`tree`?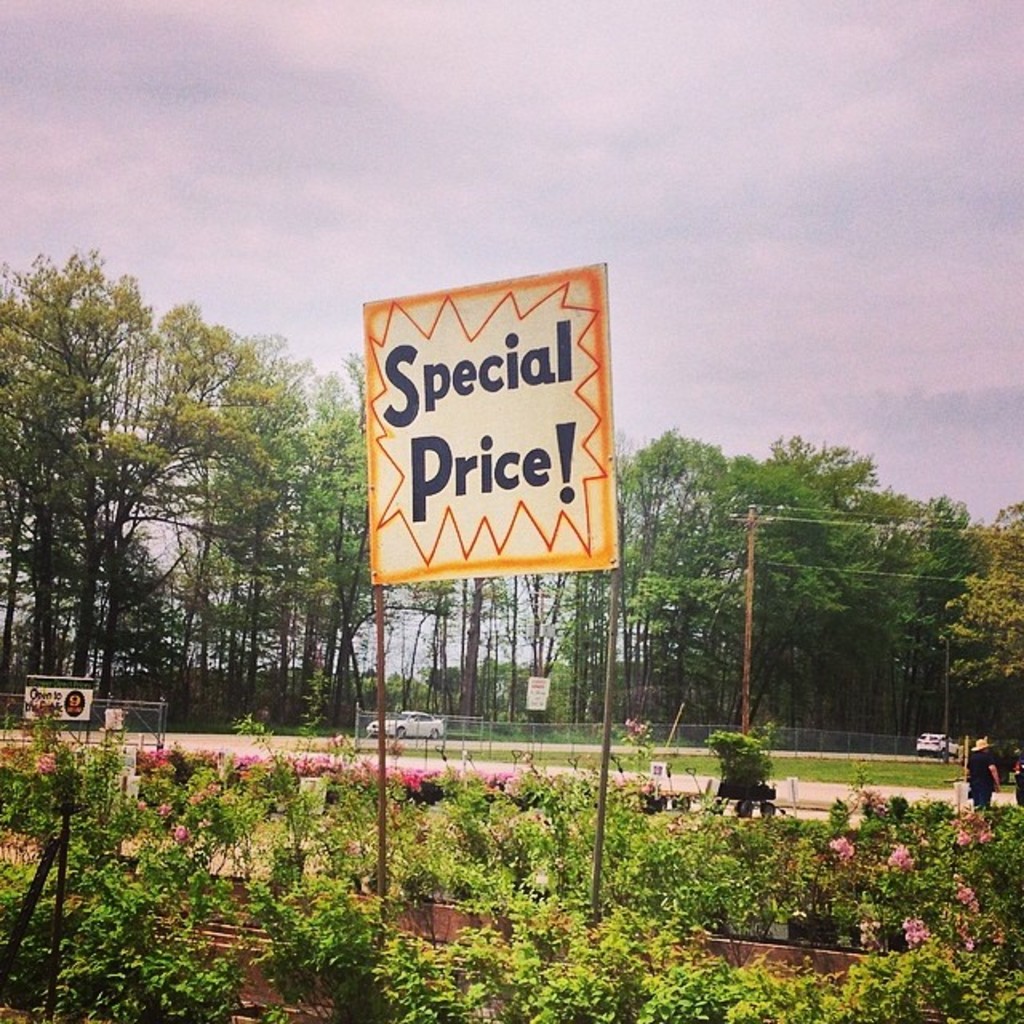
box(0, 454, 171, 710)
